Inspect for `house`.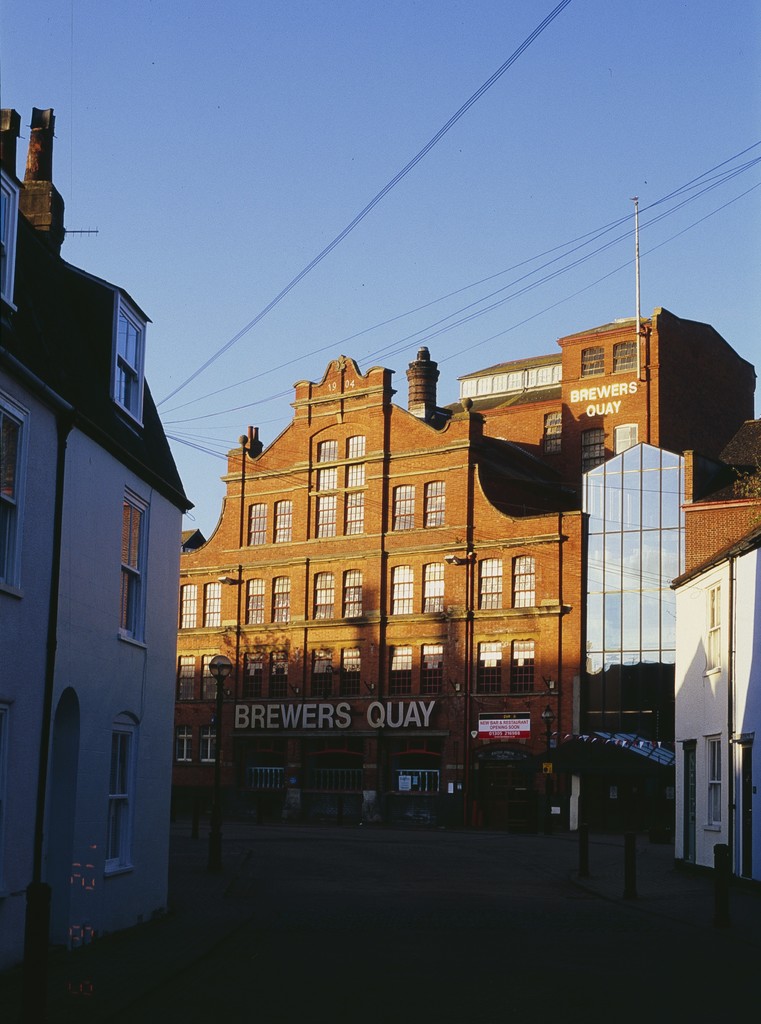
Inspection: <box>0,106,197,988</box>.
